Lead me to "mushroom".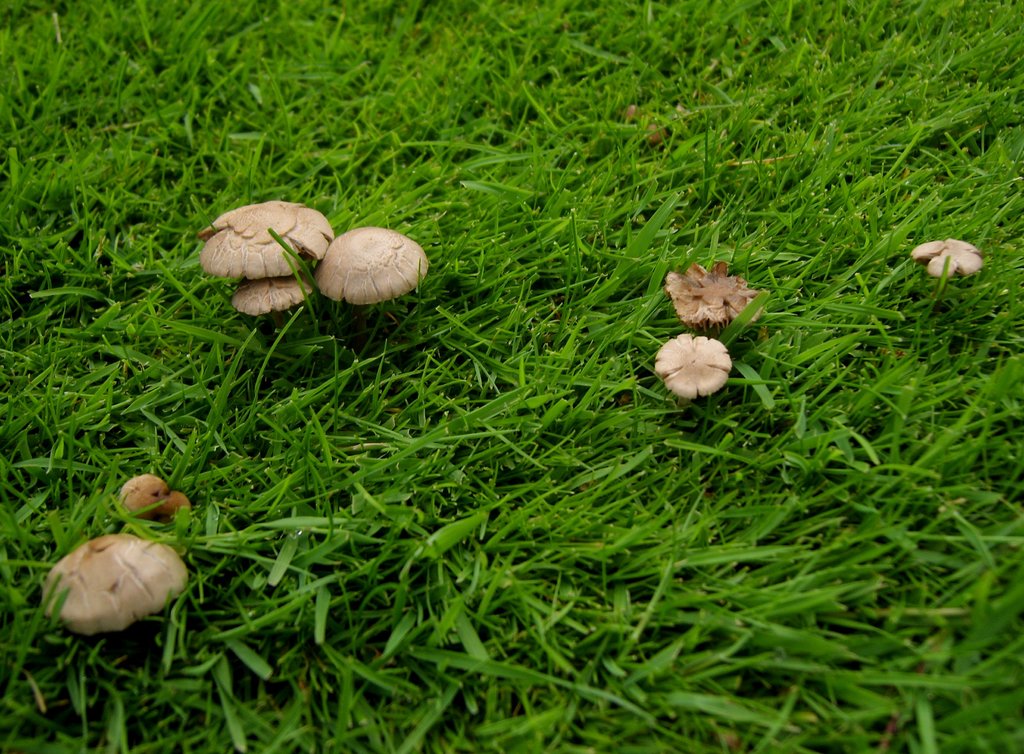
Lead to 225:275:314:322.
